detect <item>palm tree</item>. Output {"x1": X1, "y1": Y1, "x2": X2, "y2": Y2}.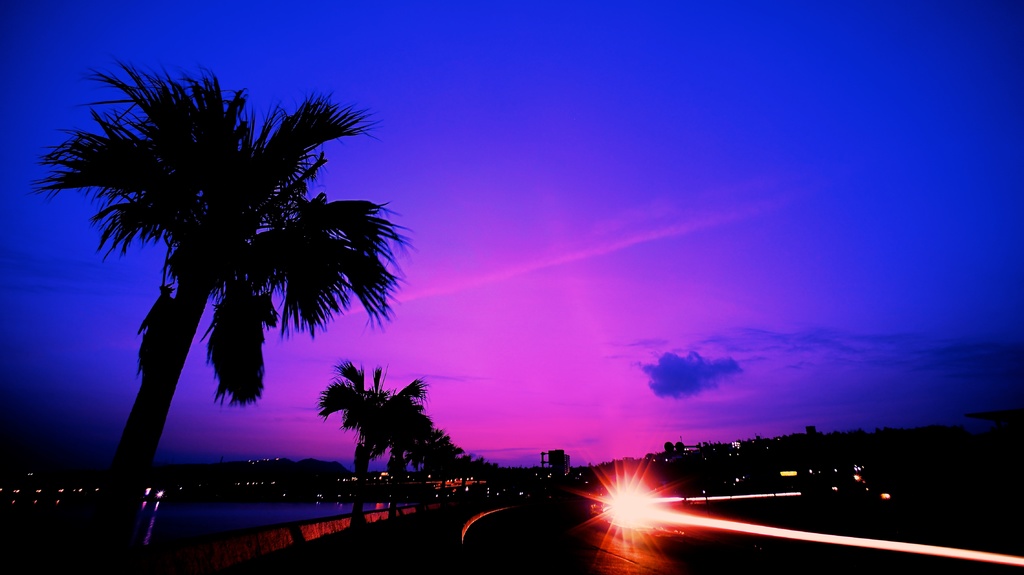
{"x1": 79, "y1": 92, "x2": 376, "y2": 485}.
